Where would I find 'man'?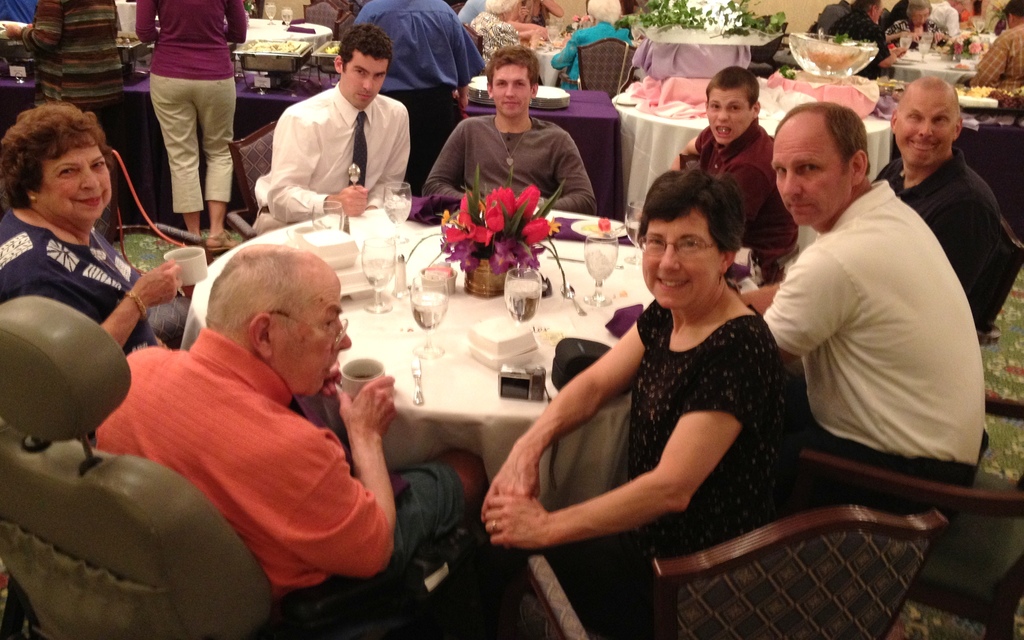
At bbox=[933, 0, 952, 40].
